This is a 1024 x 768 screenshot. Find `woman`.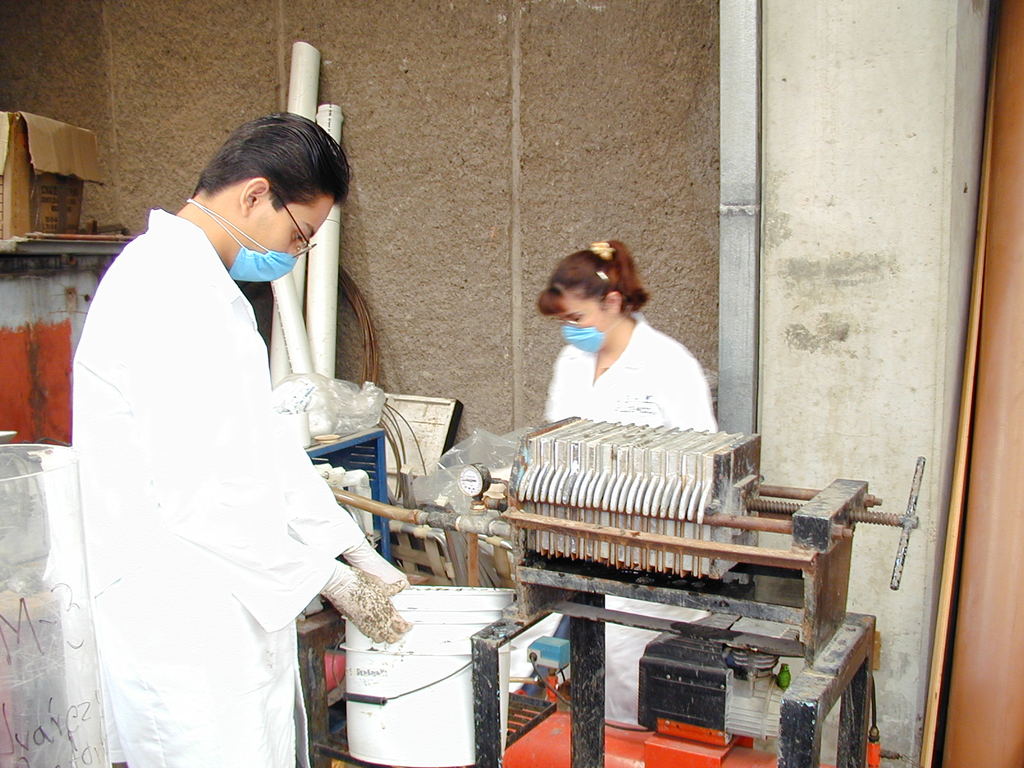
Bounding box: BBox(474, 231, 737, 479).
